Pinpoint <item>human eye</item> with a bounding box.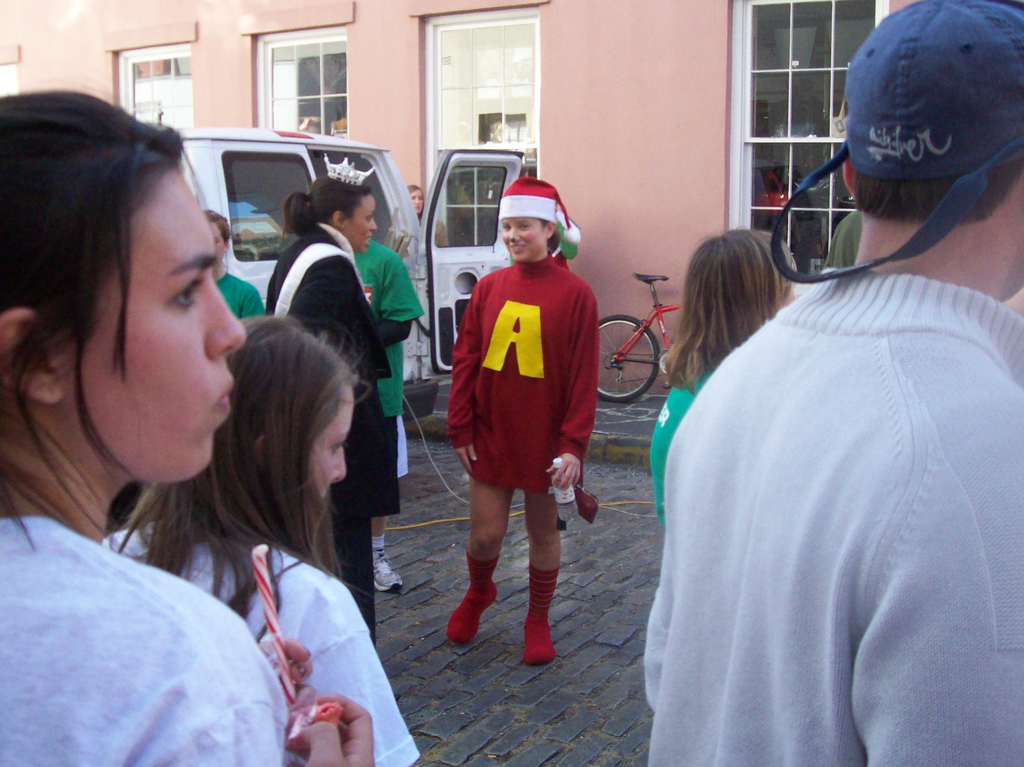
bbox=[417, 195, 423, 200].
